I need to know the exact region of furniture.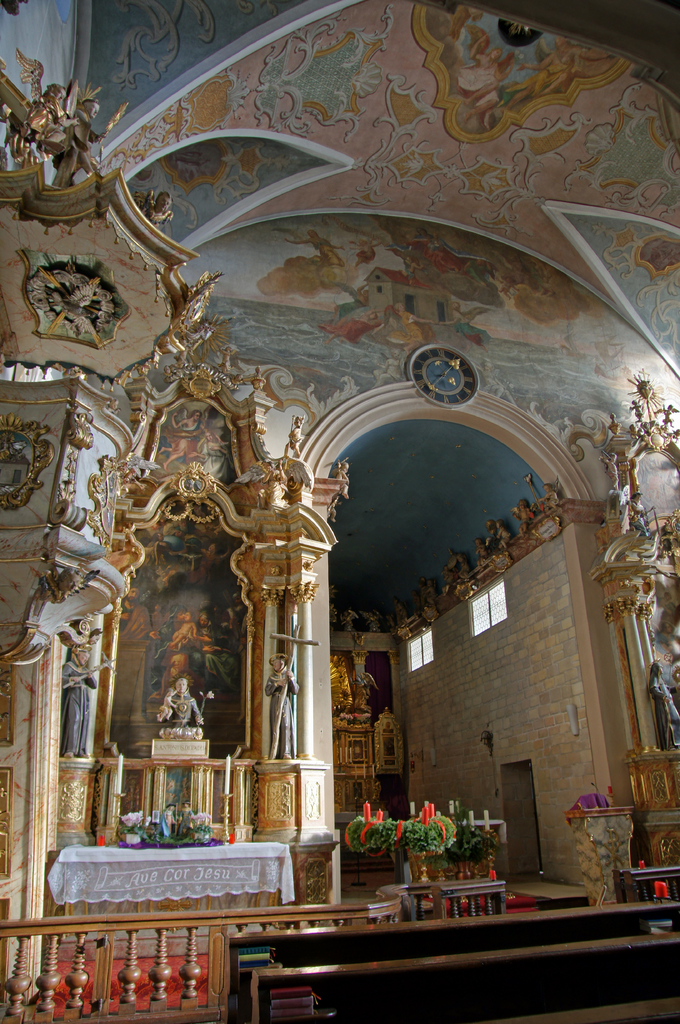
Region: pyautogui.locateOnScreen(528, 1001, 679, 1023).
